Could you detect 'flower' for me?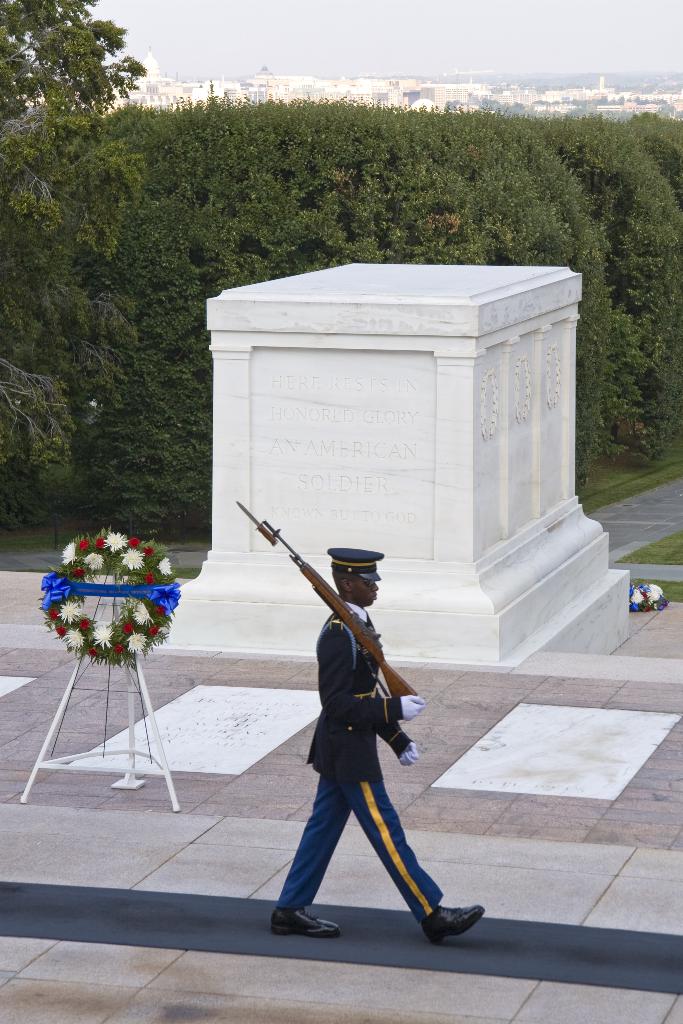
Detection result: 106, 531, 131, 556.
